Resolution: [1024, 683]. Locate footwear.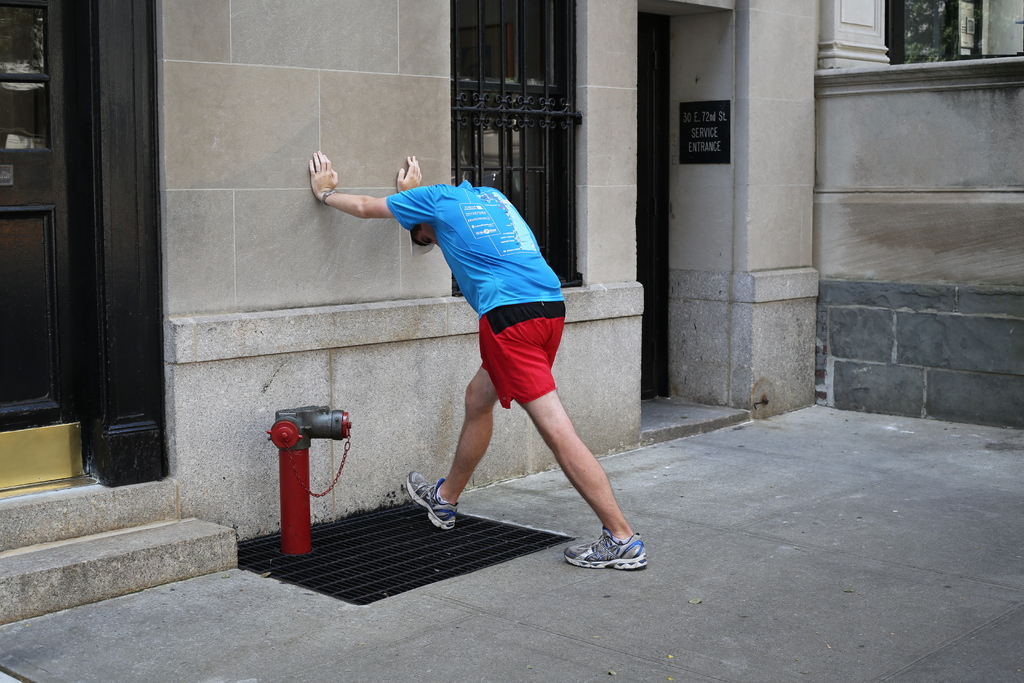
bbox=[572, 525, 652, 580].
